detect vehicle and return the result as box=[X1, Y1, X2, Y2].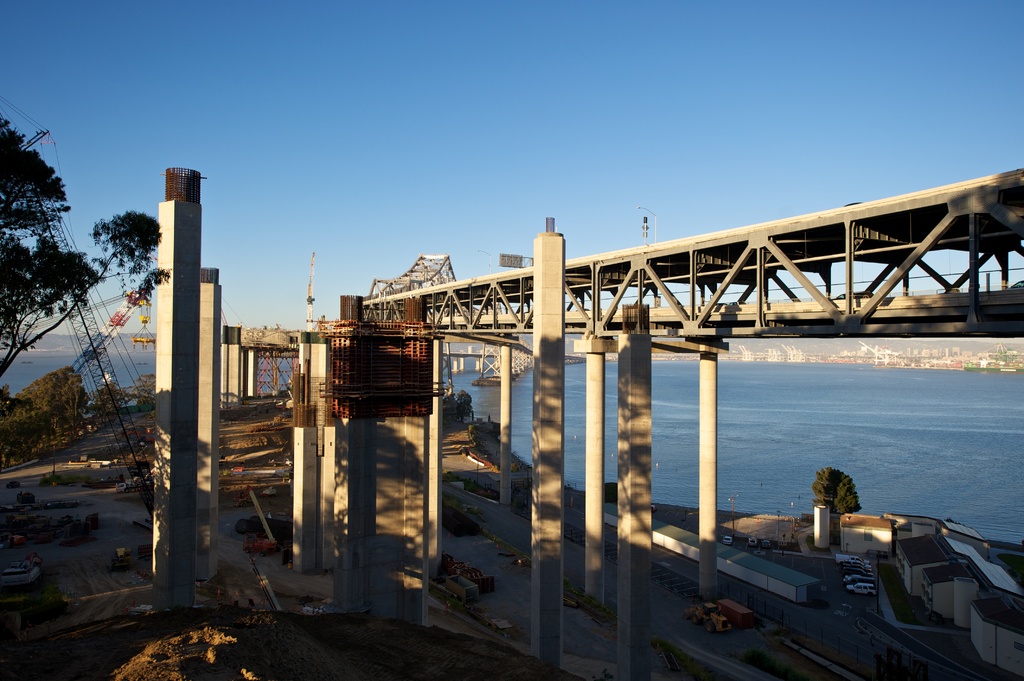
box=[58, 272, 158, 417].
